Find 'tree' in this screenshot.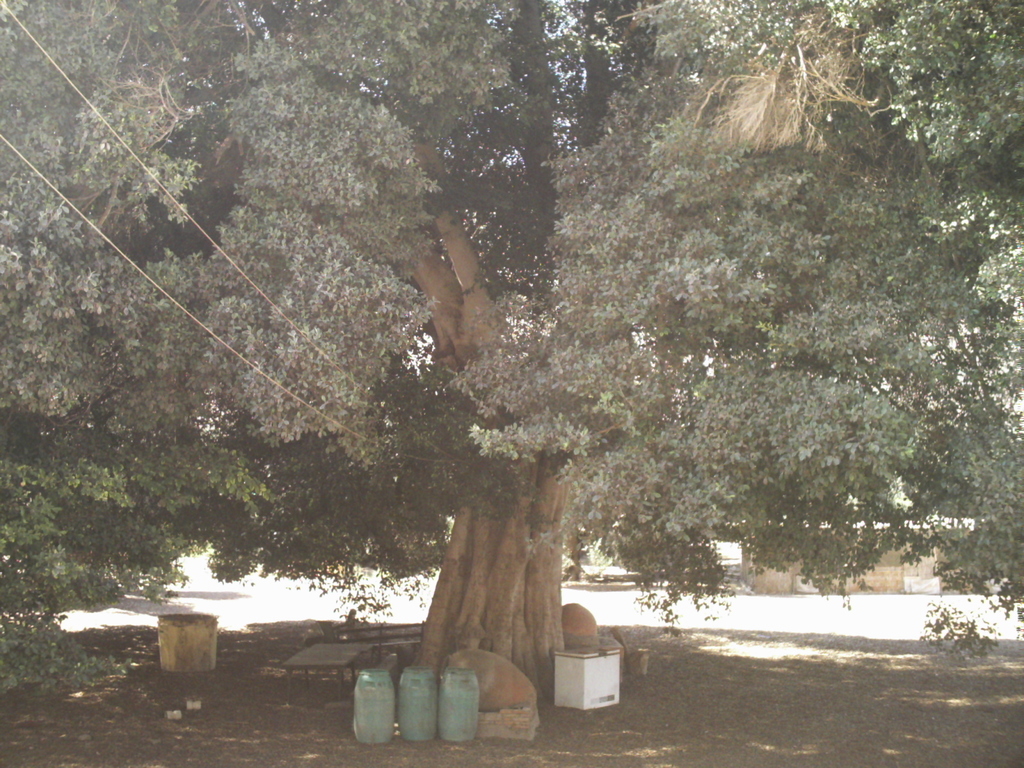
The bounding box for 'tree' is <box>0,0,1023,692</box>.
